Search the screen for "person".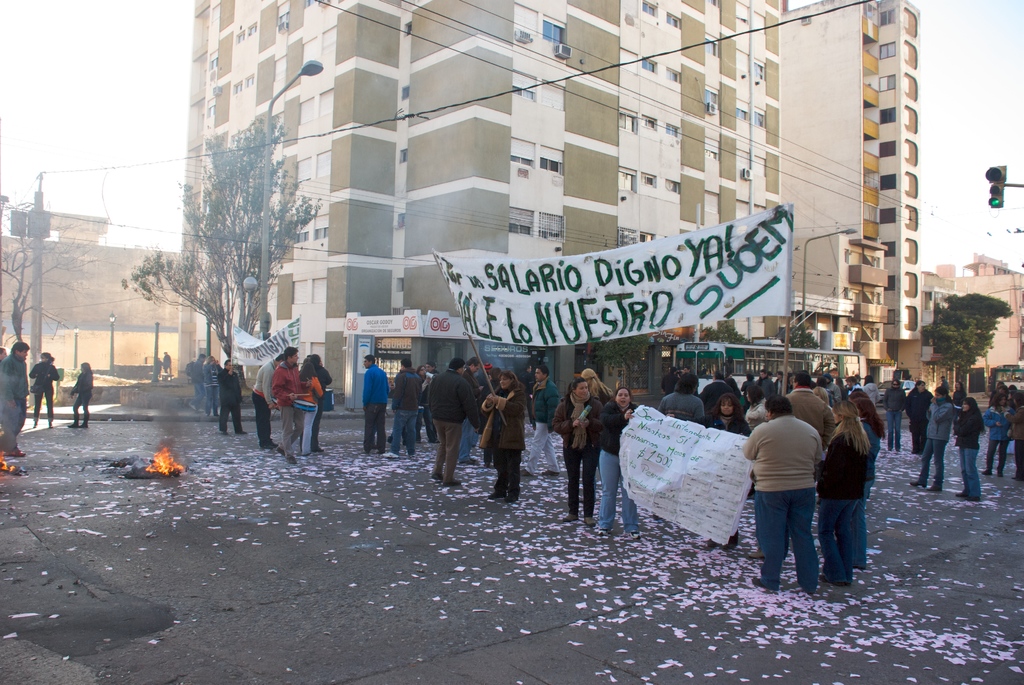
Found at (left=478, top=370, right=525, bottom=502).
